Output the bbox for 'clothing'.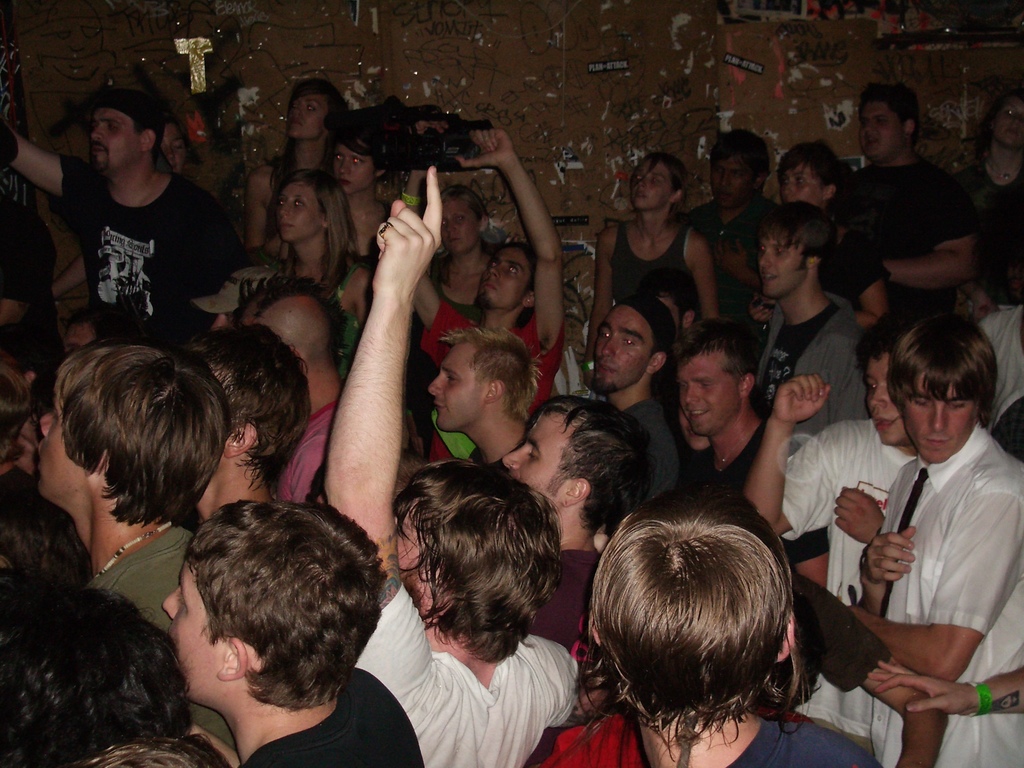
752:289:867:451.
